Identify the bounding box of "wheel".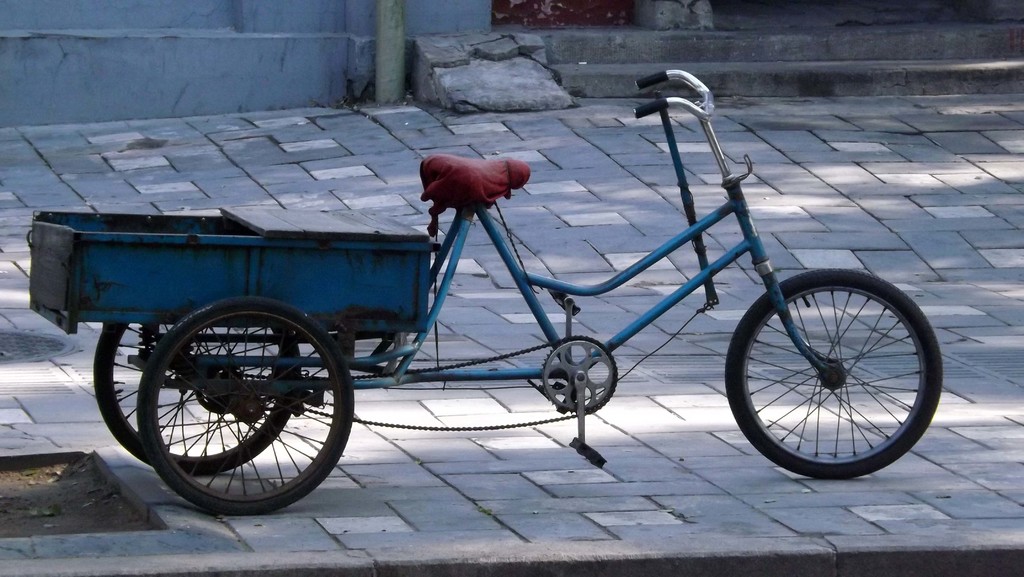
bbox=[95, 321, 299, 476].
